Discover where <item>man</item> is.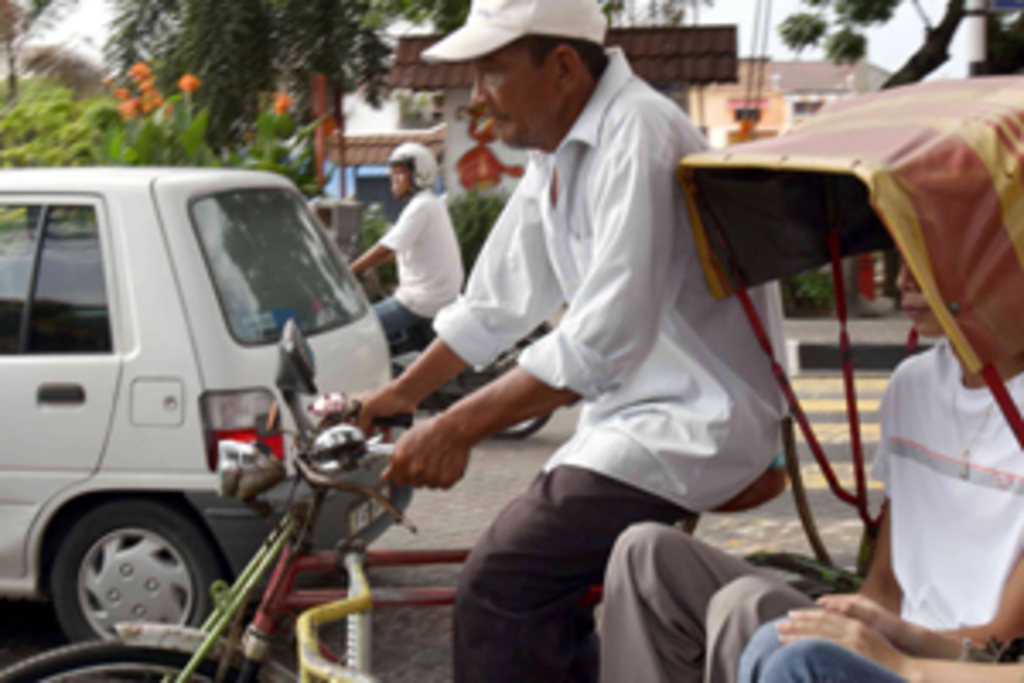
Discovered at [left=389, top=3, right=840, bottom=673].
